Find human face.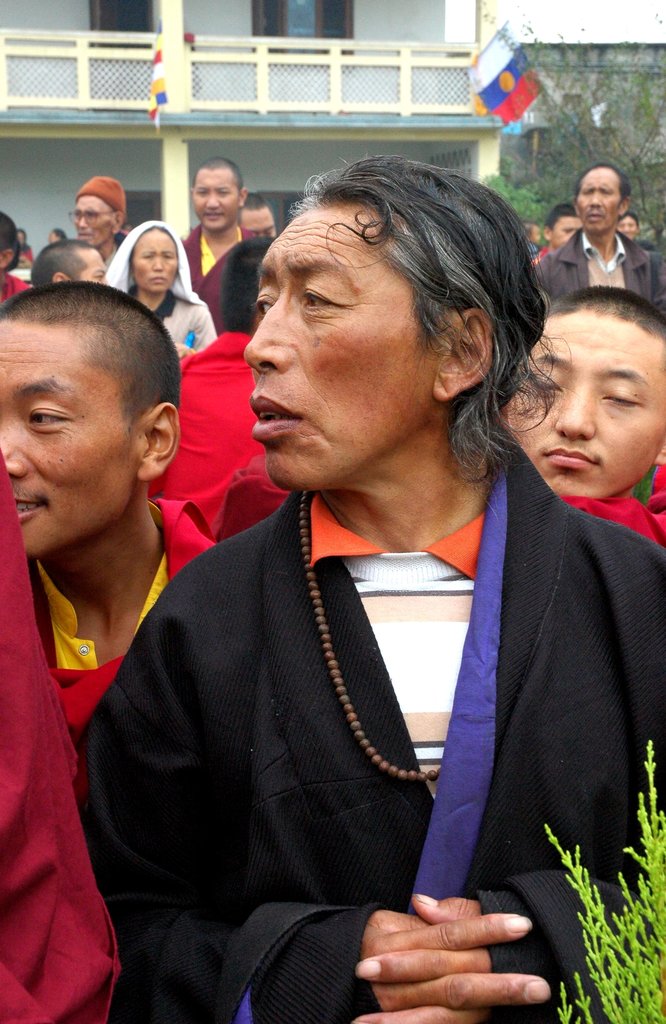
l=242, t=195, r=429, b=491.
